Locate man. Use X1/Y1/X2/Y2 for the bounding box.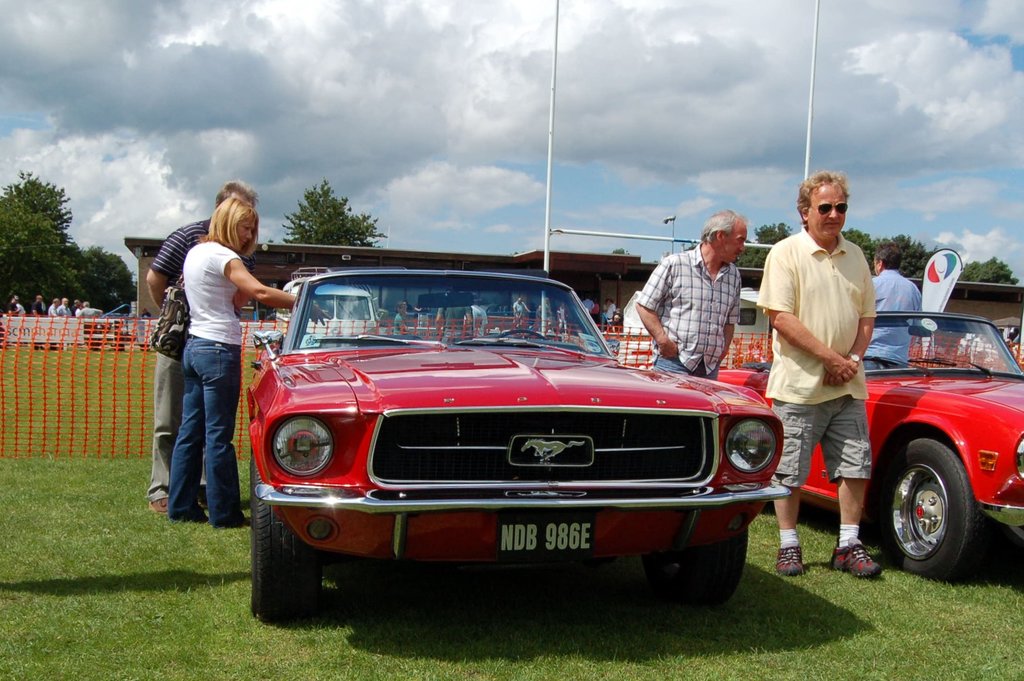
143/173/262/518.
